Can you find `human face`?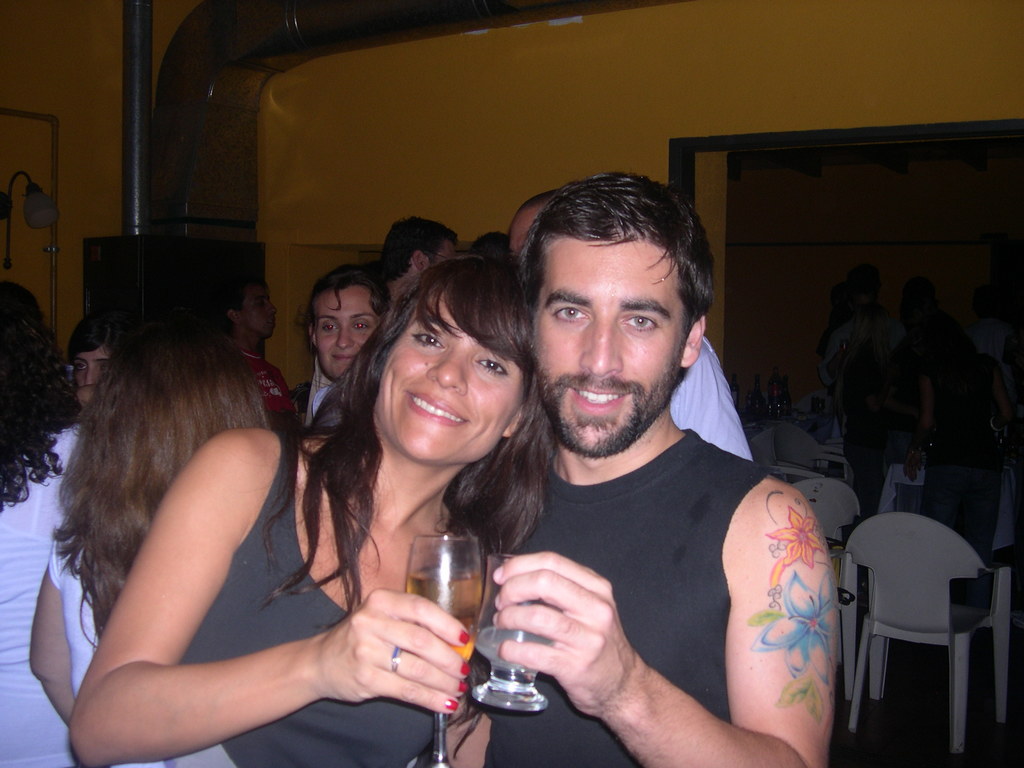
Yes, bounding box: {"left": 506, "top": 197, "right": 554, "bottom": 260}.
